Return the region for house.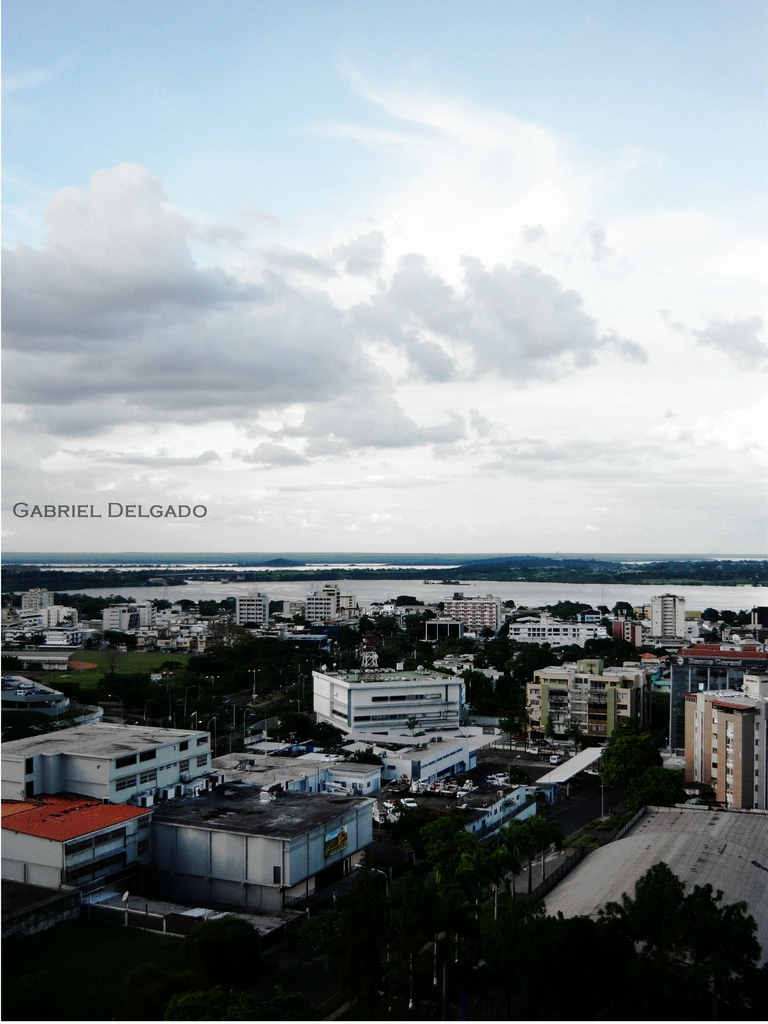
153/769/373/916.
